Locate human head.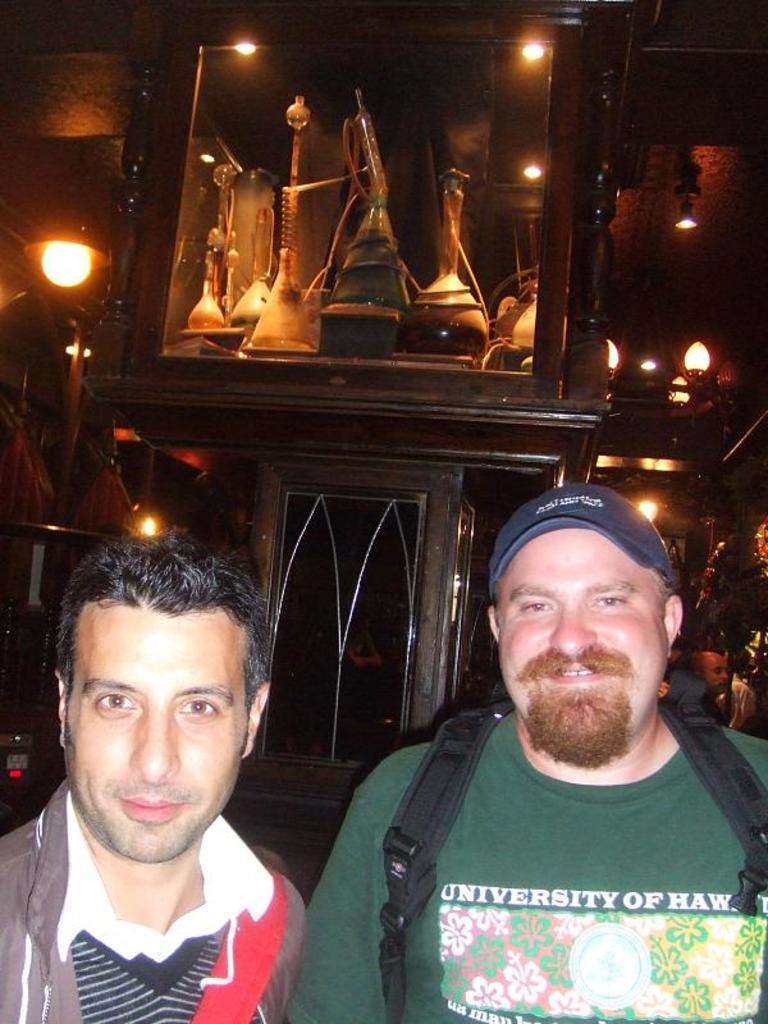
Bounding box: 488:484:685:755.
